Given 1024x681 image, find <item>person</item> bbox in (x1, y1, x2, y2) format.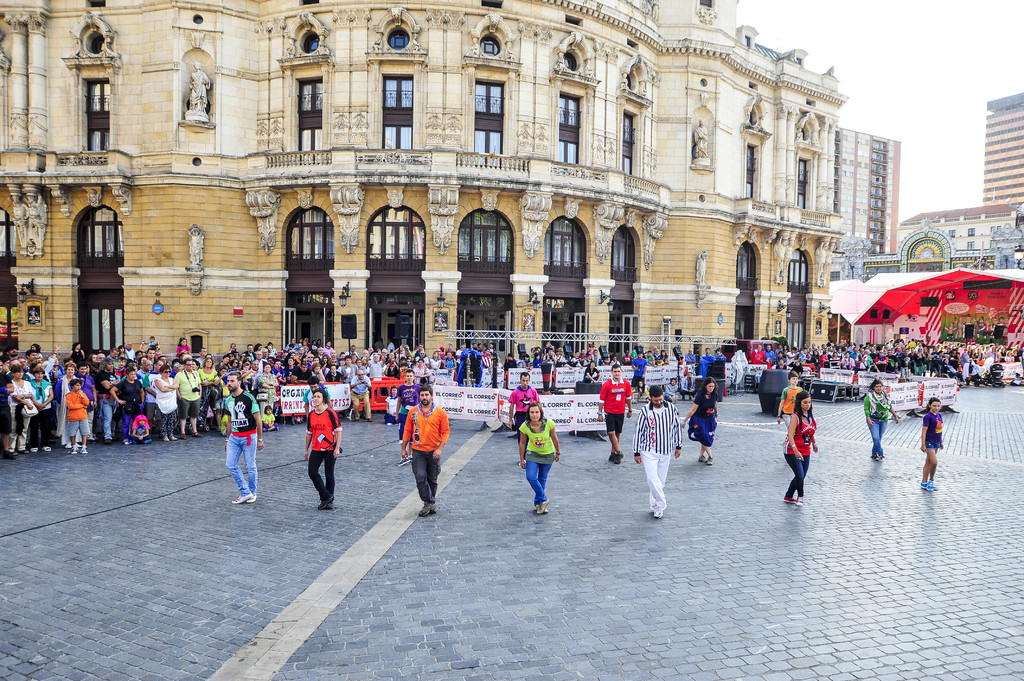
(152, 363, 177, 443).
